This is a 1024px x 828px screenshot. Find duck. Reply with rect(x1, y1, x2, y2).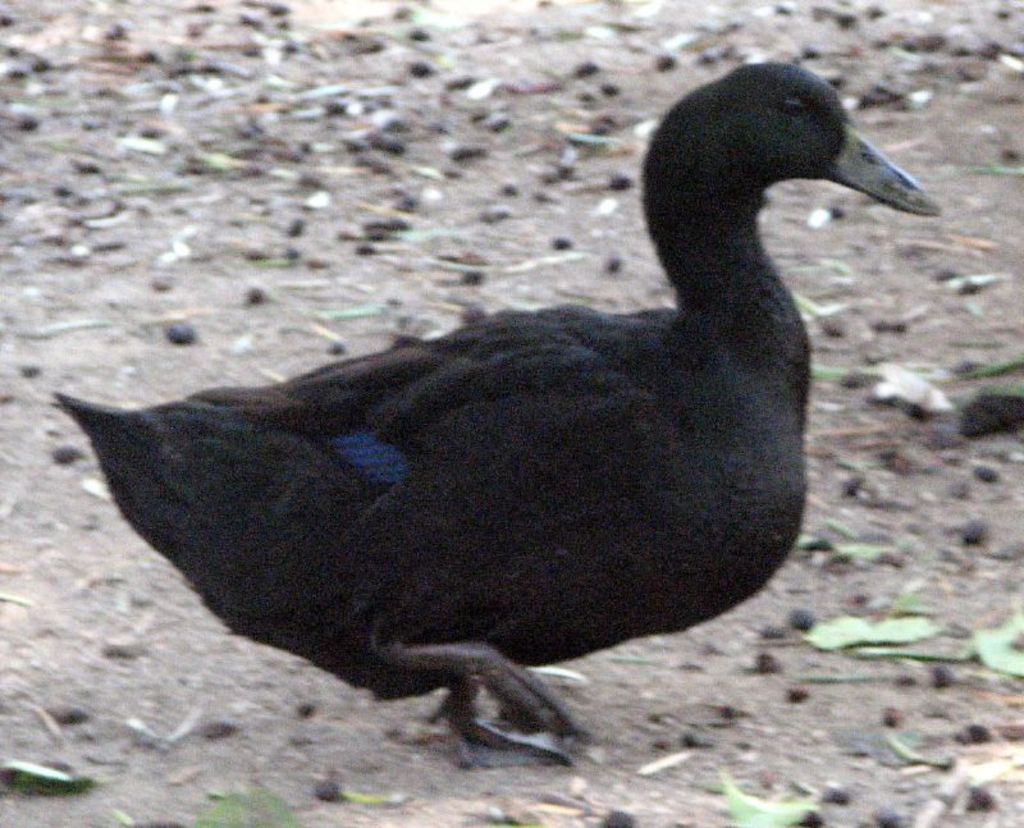
rect(55, 70, 936, 772).
